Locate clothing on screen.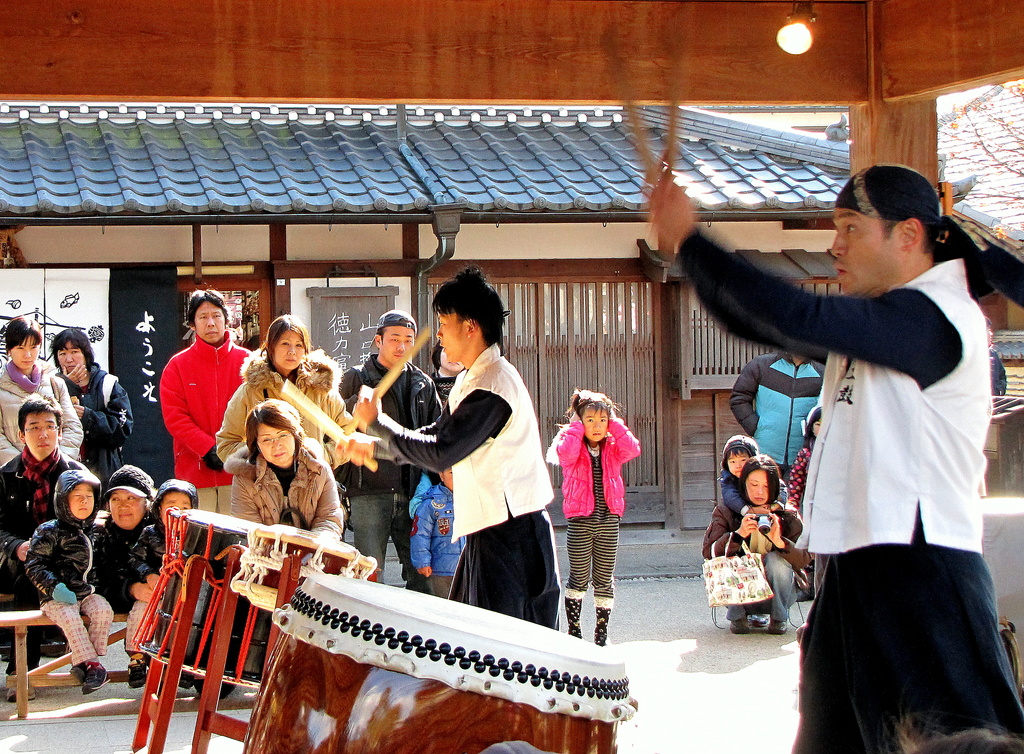
On screen at (left=144, top=307, right=239, bottom=511).
